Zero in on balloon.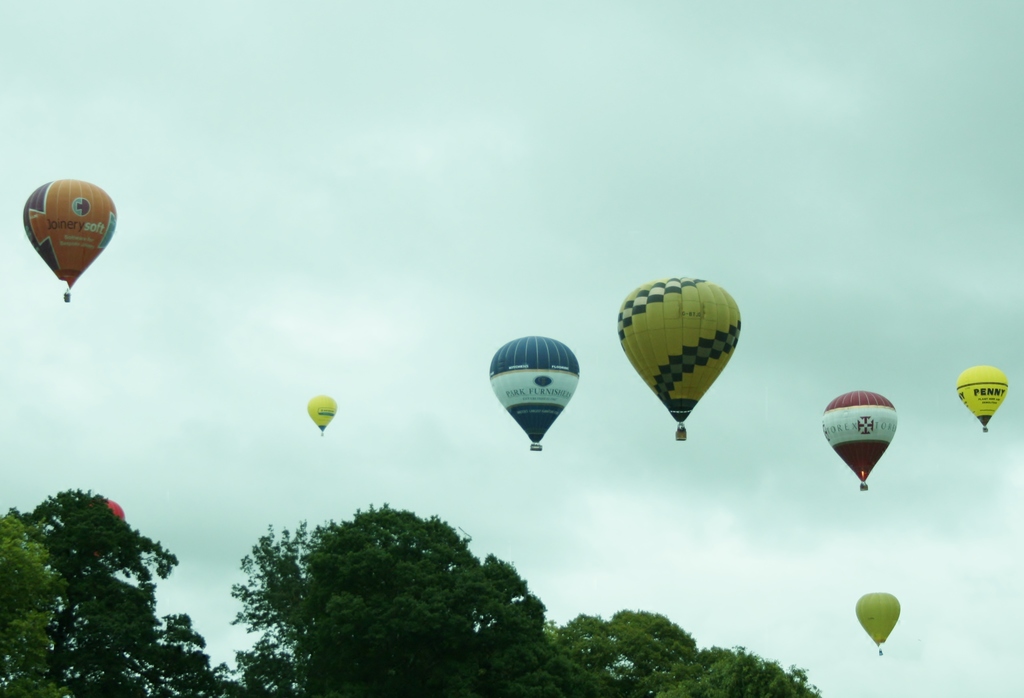
Zeroed in: (305, 396, 338, 430).
